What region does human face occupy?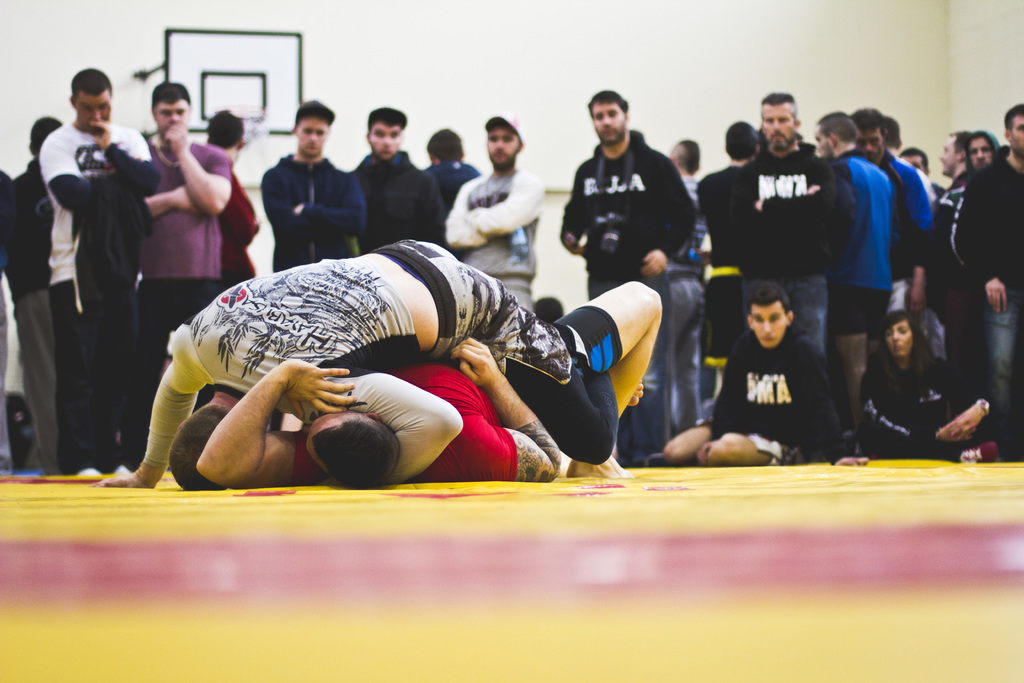
<bbox>764, 106, 797, 151</bbox>.
